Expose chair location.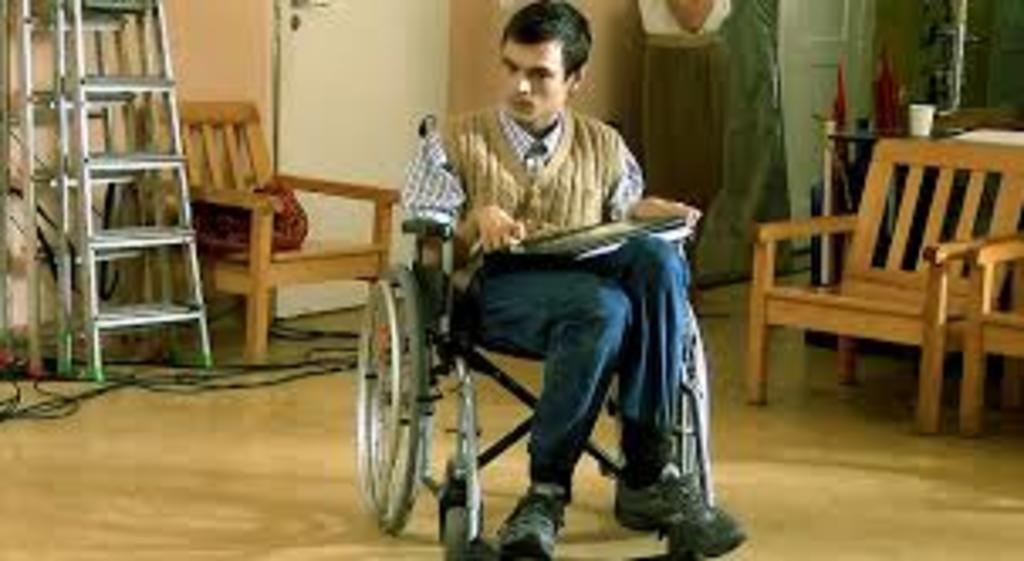
Exposed at <bbox>747, 115, 1010, 446</bbox>.
